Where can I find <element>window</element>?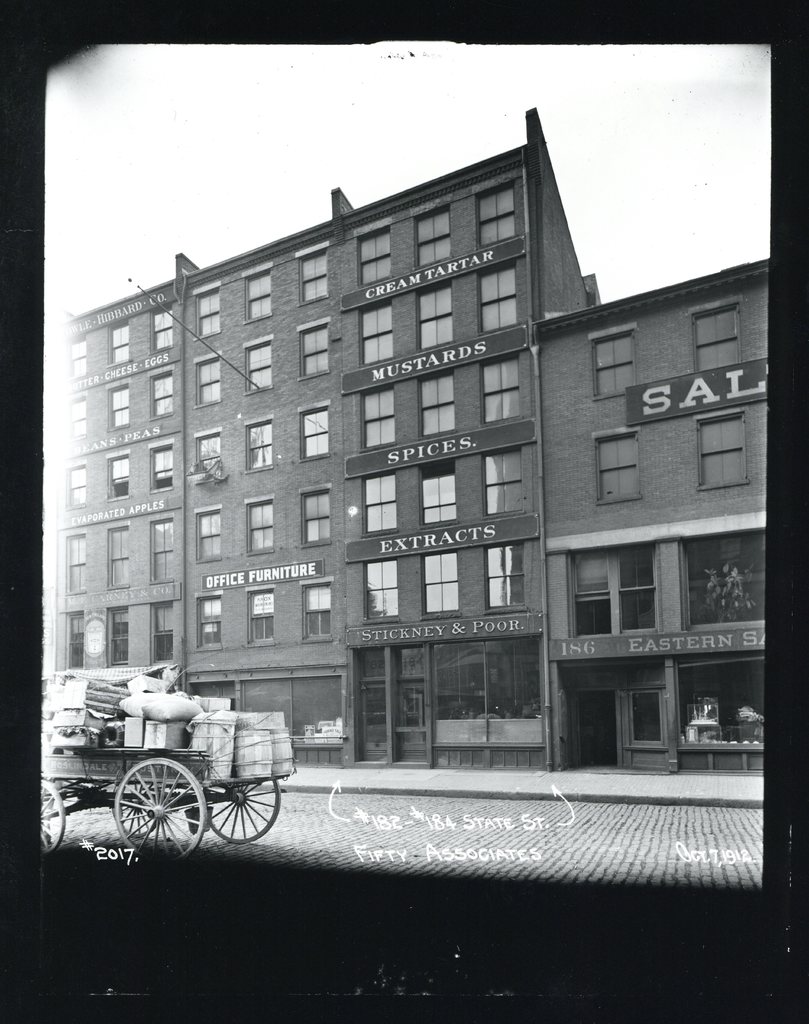
You can find it at 411 200 449 271.
